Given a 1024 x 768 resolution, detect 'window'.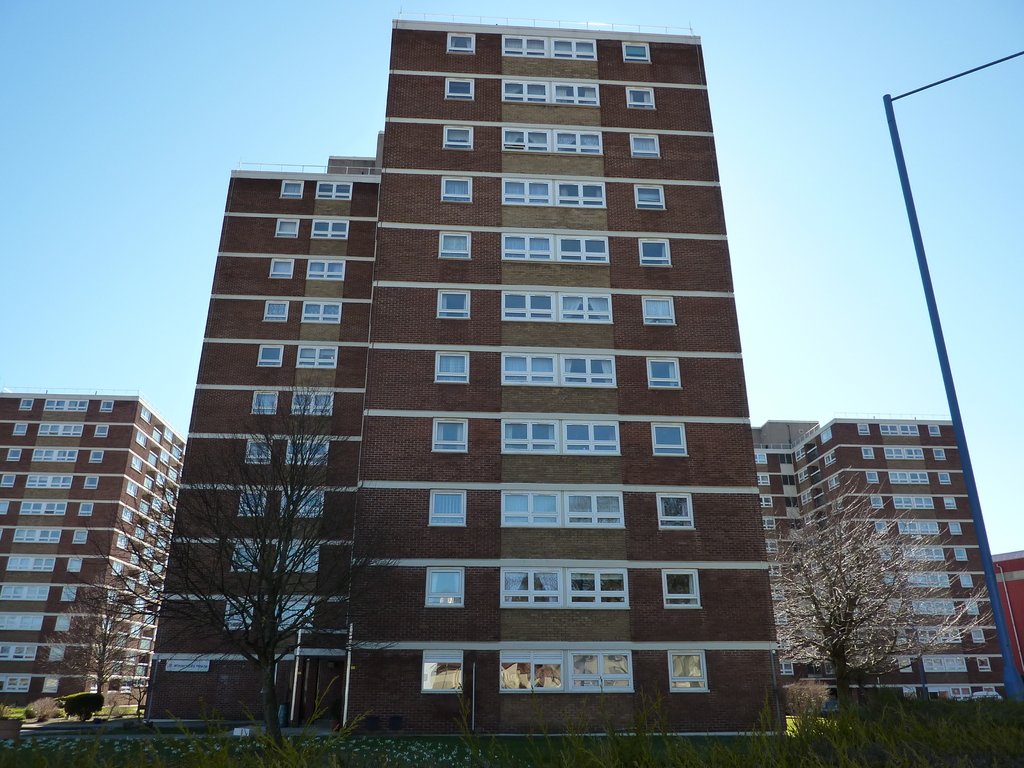
0,673,26,692.
